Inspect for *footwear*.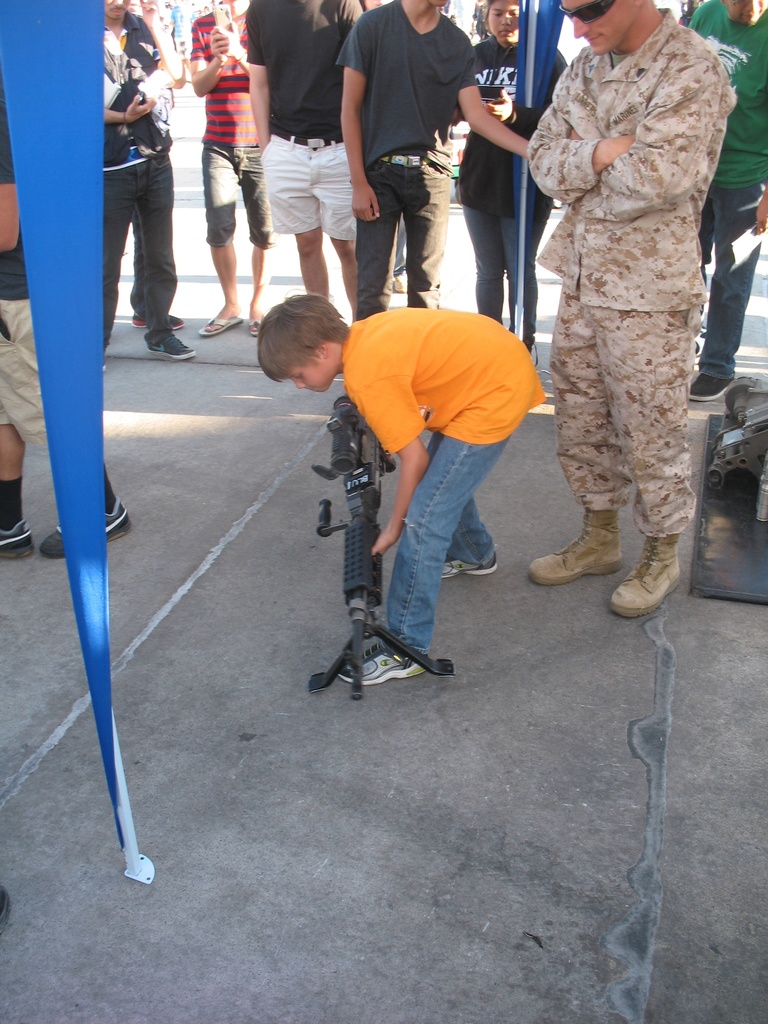
Inspection: 687/374/733/402.
